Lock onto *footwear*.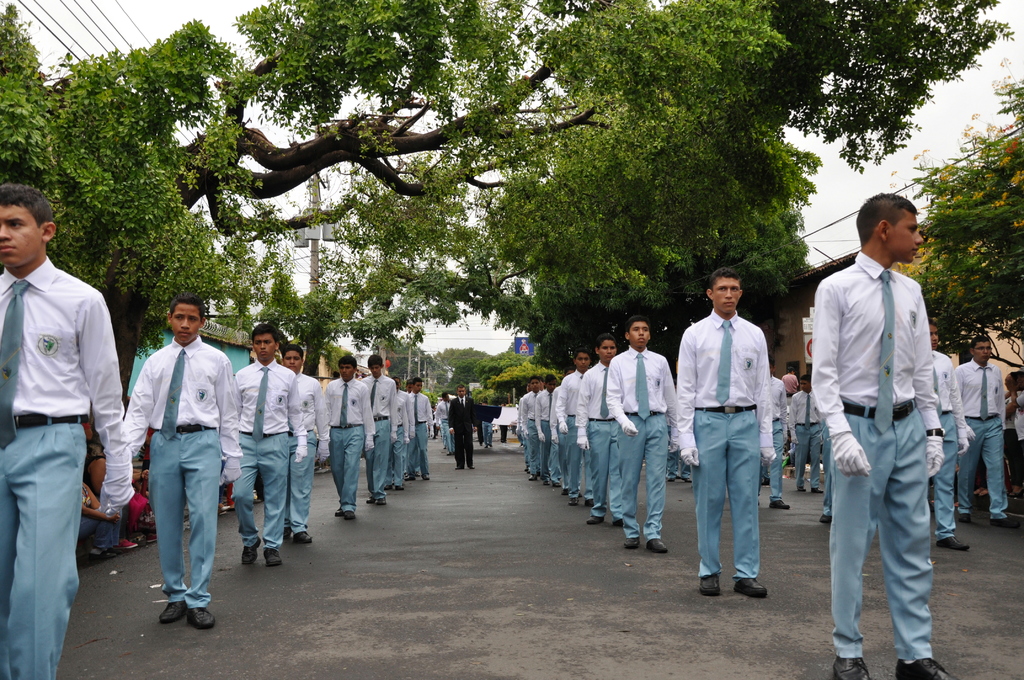
Locked: locate(582, 498, 593, 507).
